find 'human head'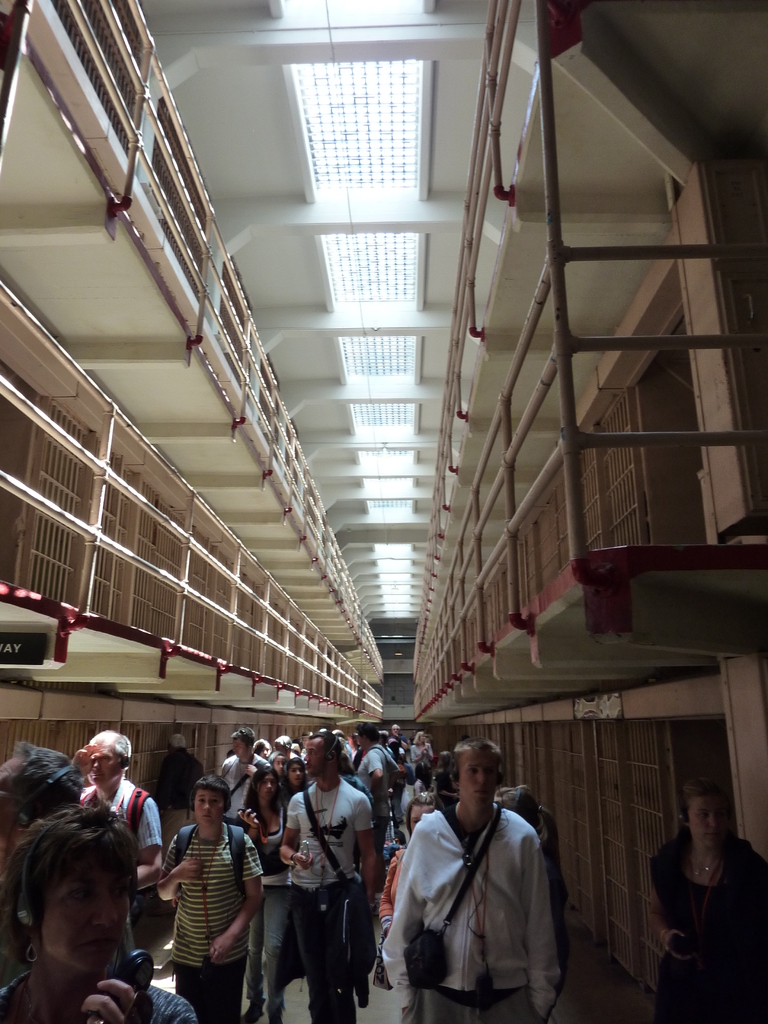
(left=511, top=781, right=532, bottom=825)
